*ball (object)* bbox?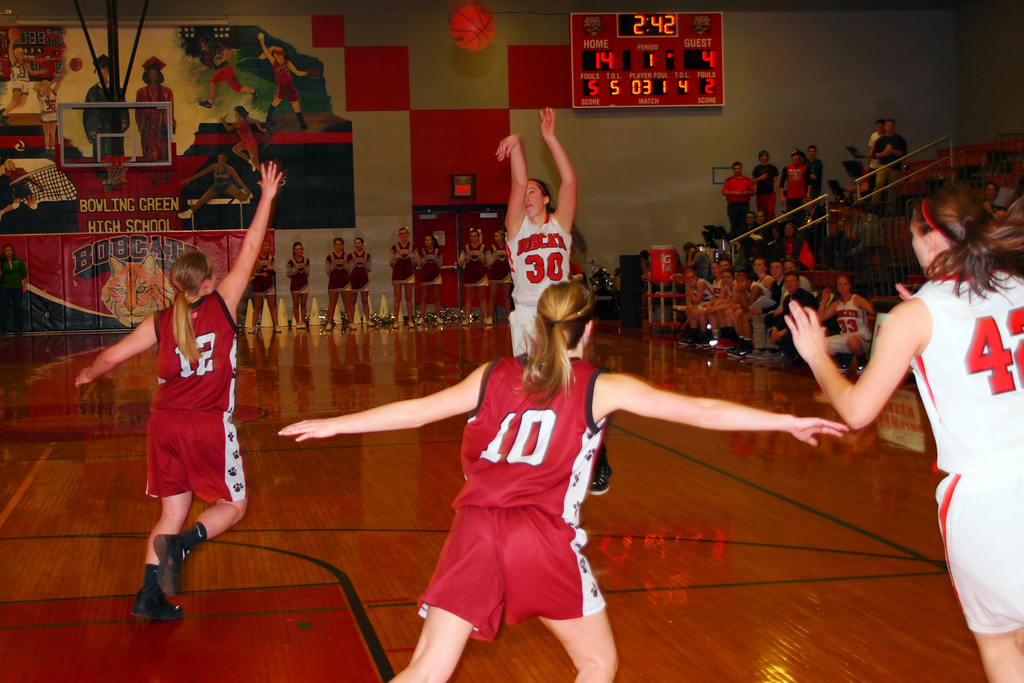
Rect(69, 57, 84, 72)
